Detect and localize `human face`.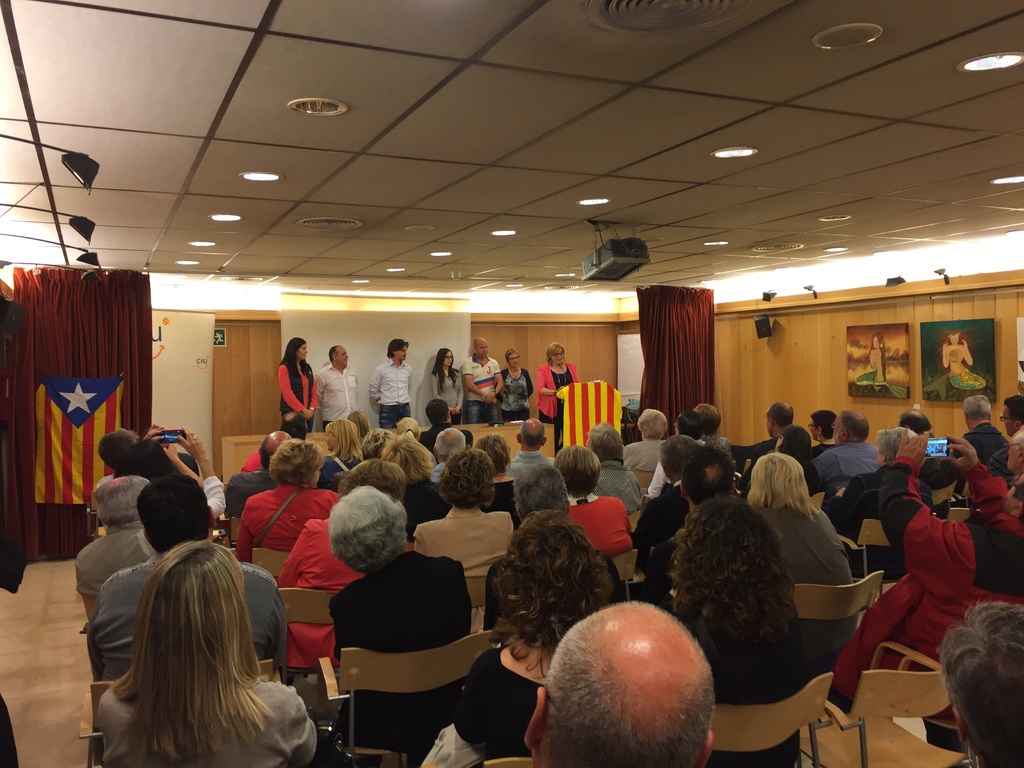
Localized at BBox(440, 351, 456, 369).
